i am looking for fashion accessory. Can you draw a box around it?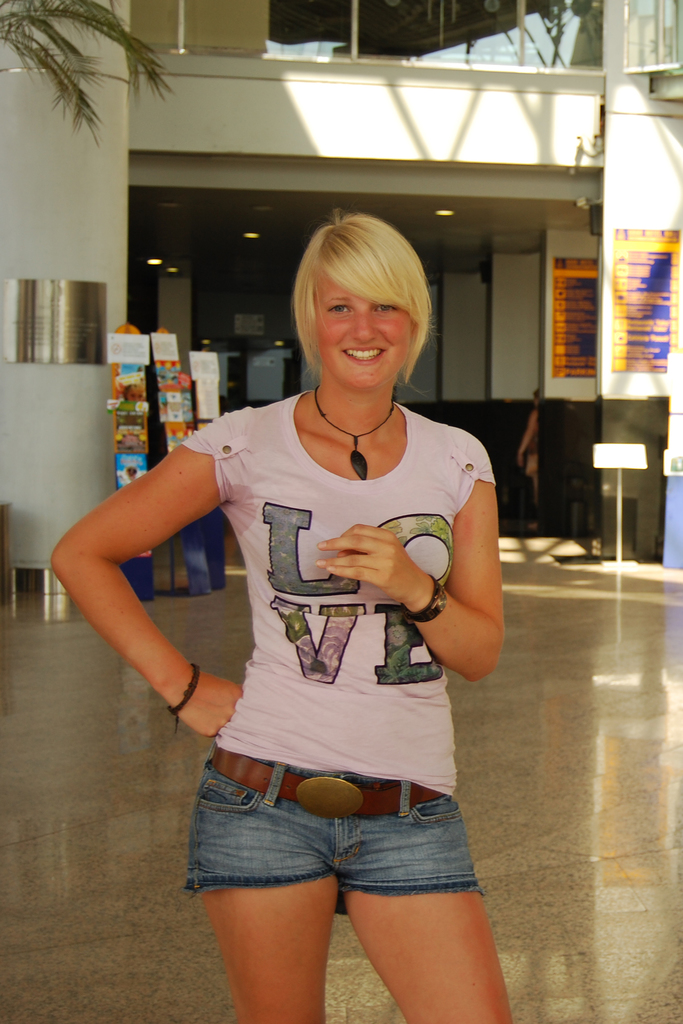
Sure, the bounding box is detection(211, 762, 442, 810).
